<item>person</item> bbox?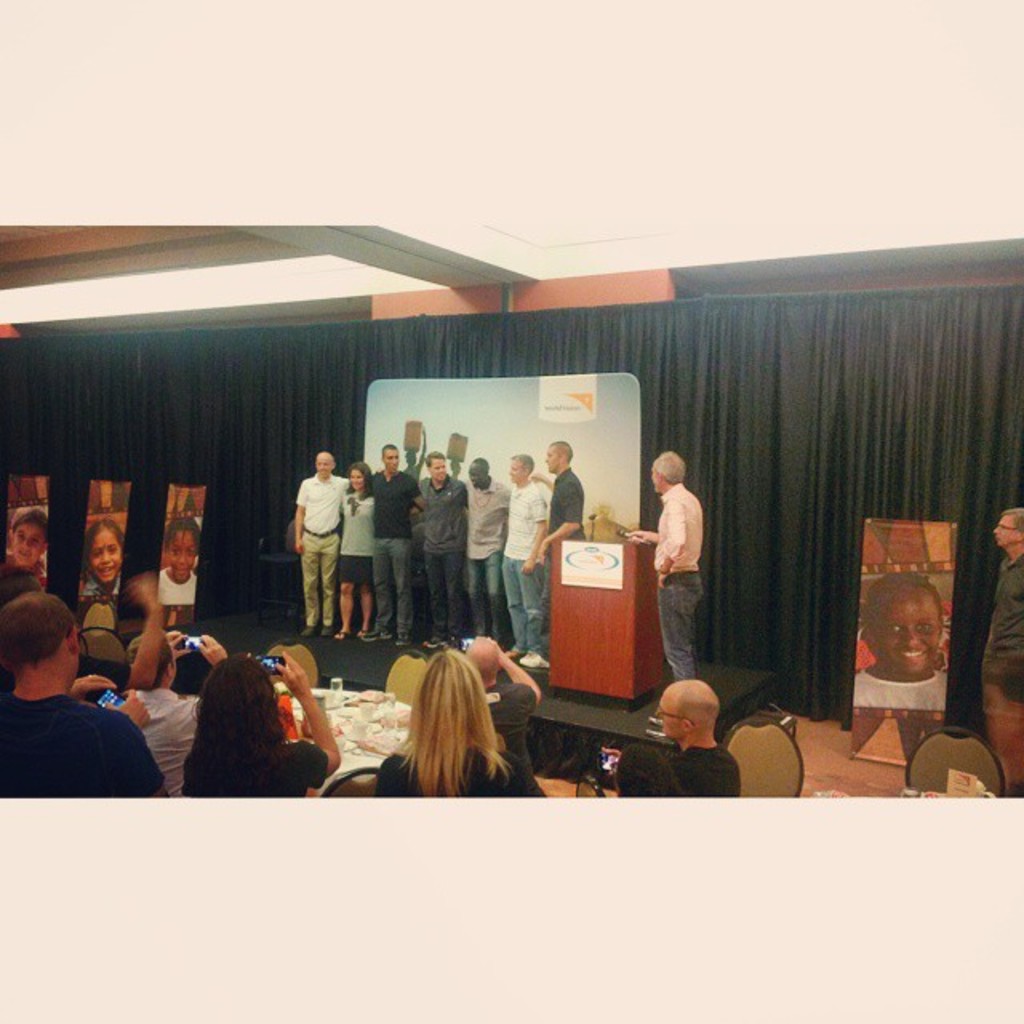
{"left": 0, "top": 507, "right": 50, "bottom": 595}
